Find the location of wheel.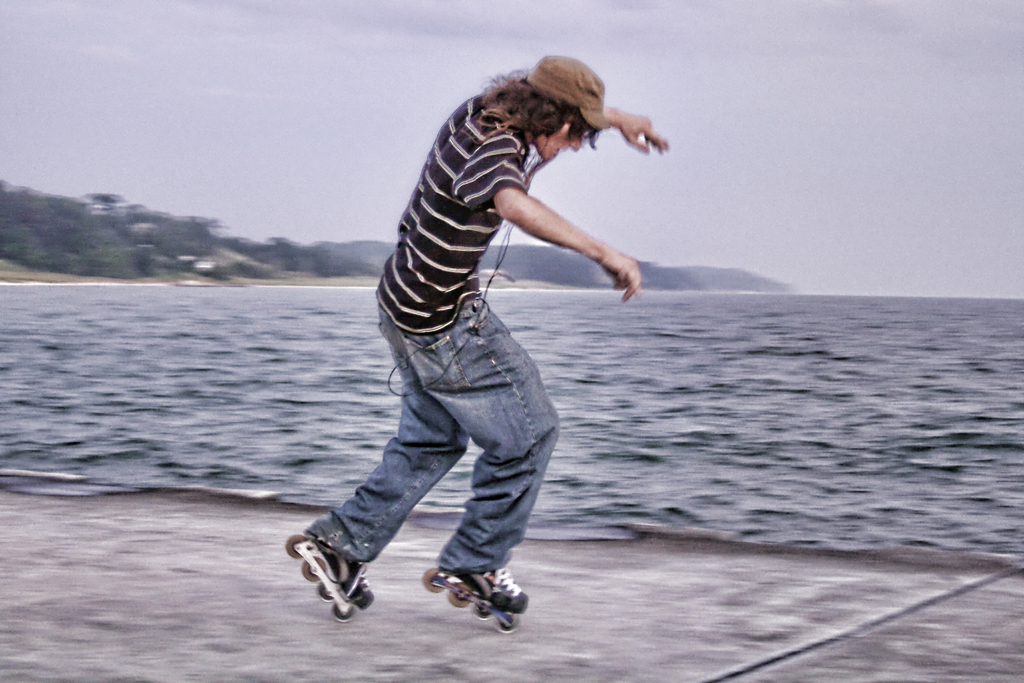
Location: left=301, top=558, right=326, bottom=582.
